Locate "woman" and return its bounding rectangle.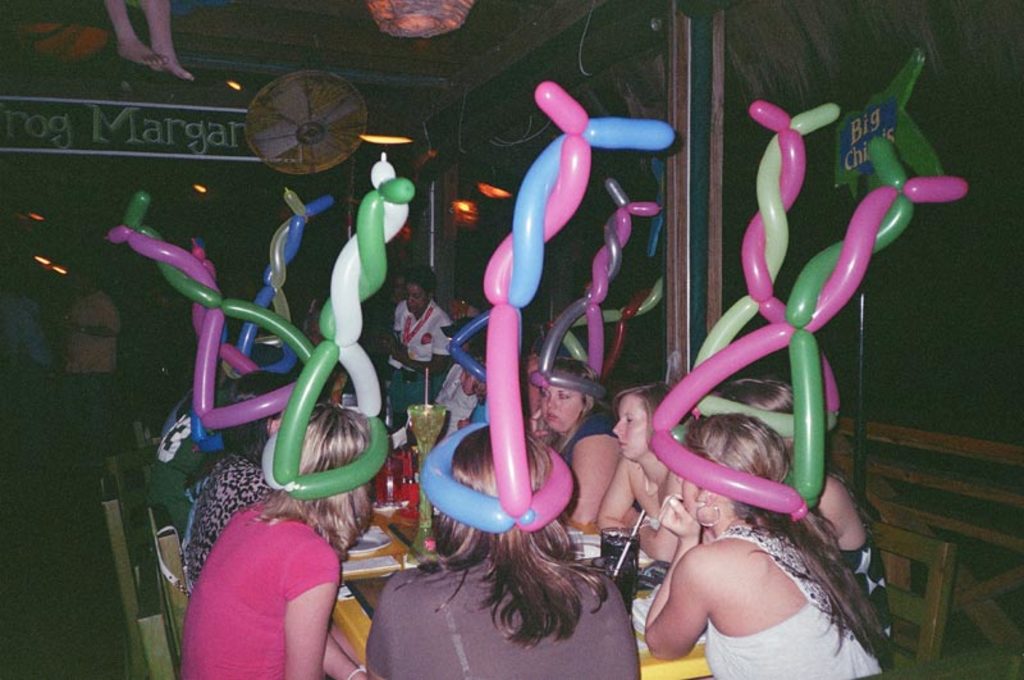
{"x1": 527, "y1": 356, "x2": 622, "y2": 533}.
